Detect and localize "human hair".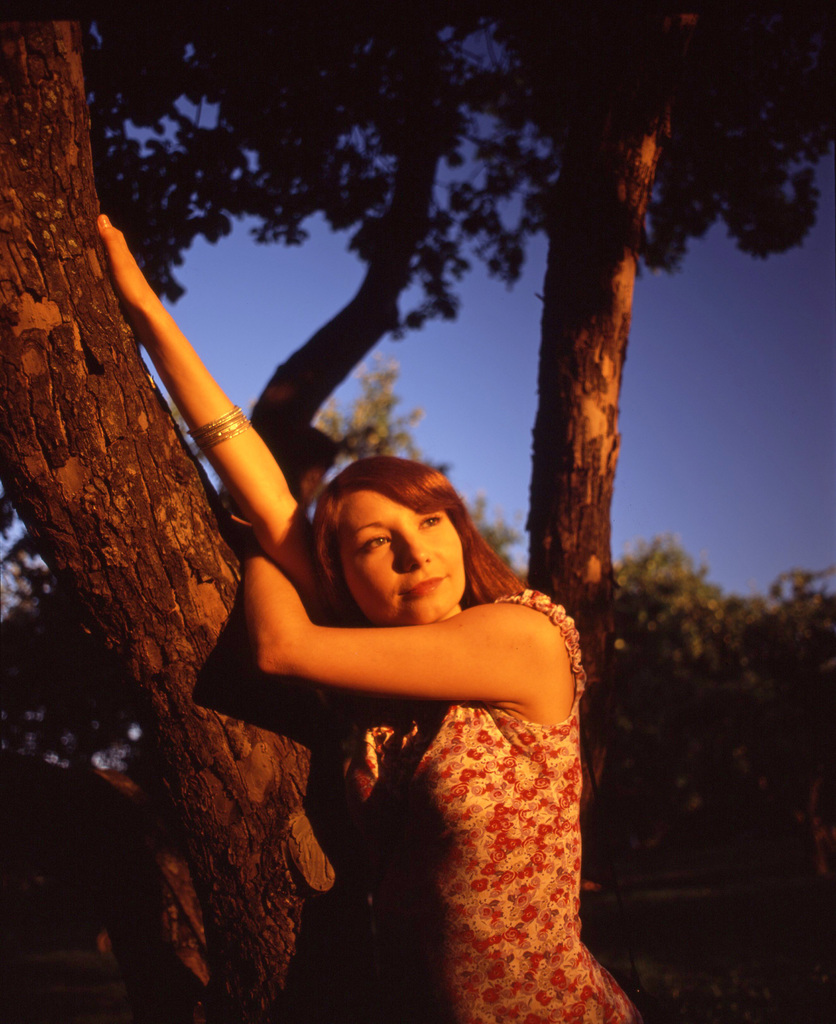
Localized at region(298, 452, 495, 629).
